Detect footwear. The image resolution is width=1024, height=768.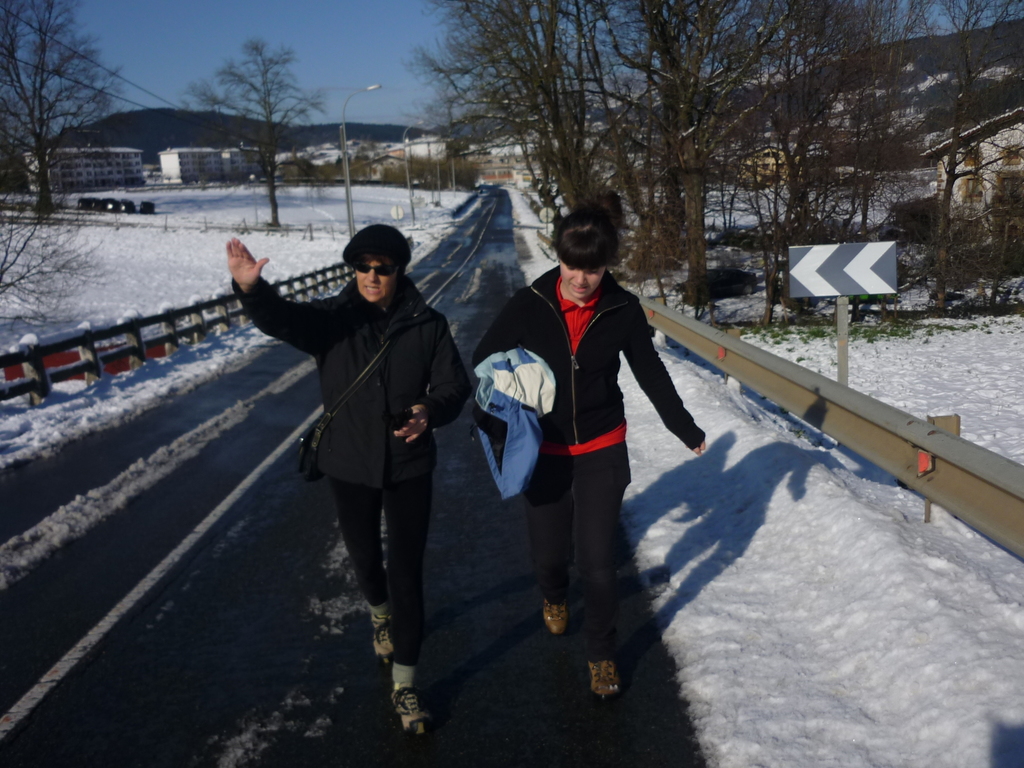
{"x1": 585, "y1": 657, "x2": 622, "y2": 703}.
